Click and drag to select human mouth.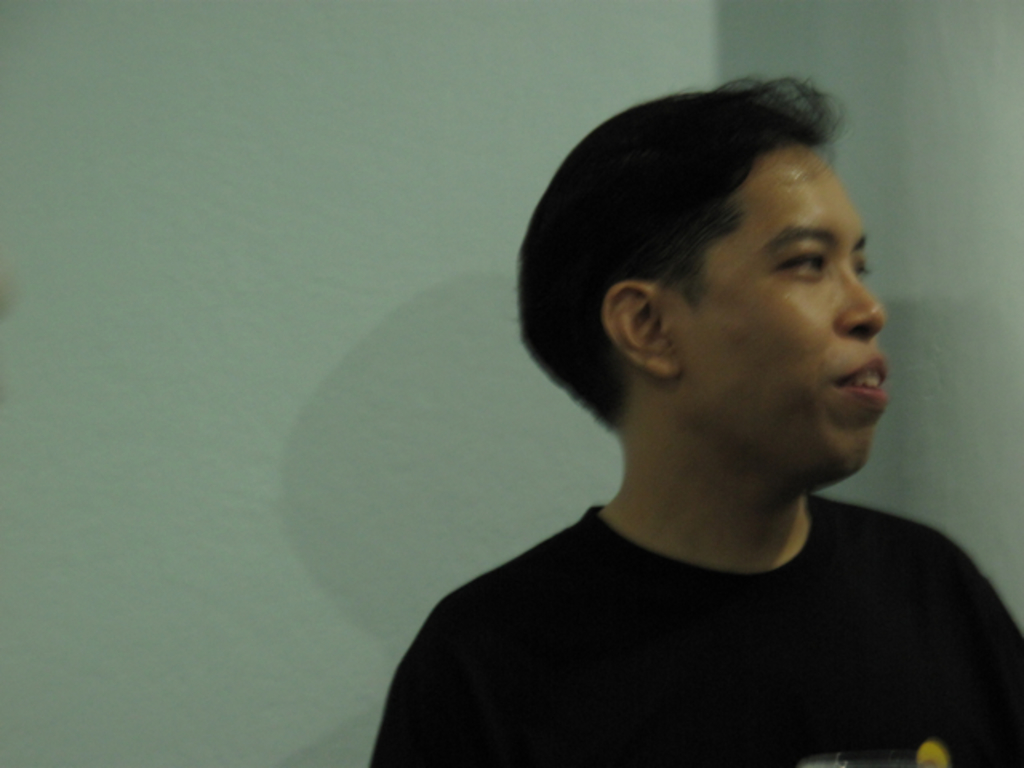
Selection: left=837, top=358, right=883, bottom=413.
